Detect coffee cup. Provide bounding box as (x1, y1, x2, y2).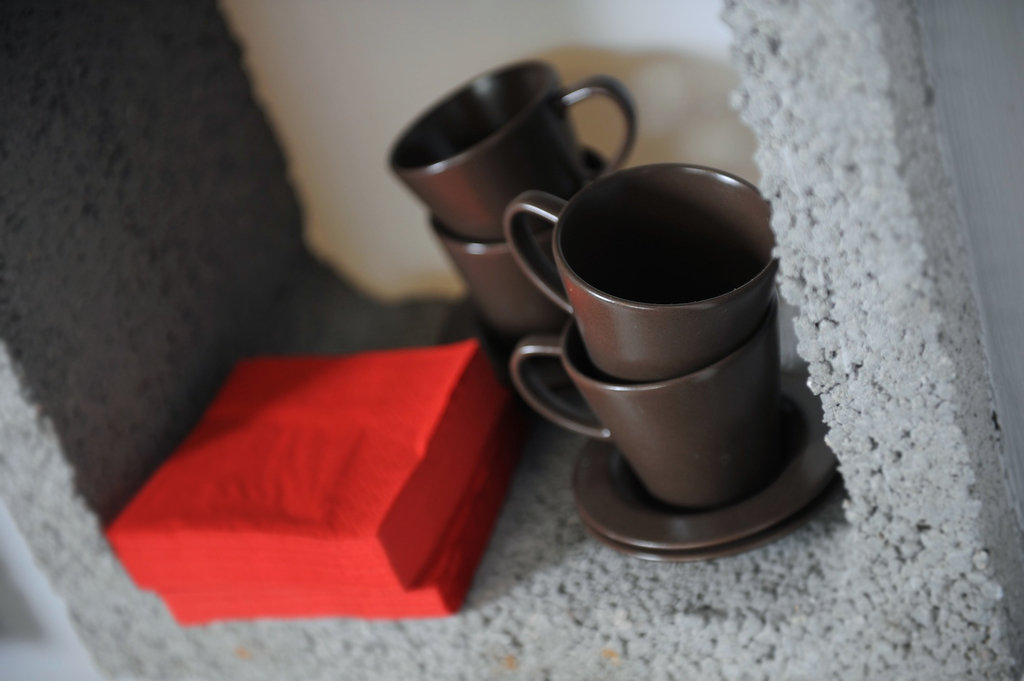
(503, 158, 785, 382).
